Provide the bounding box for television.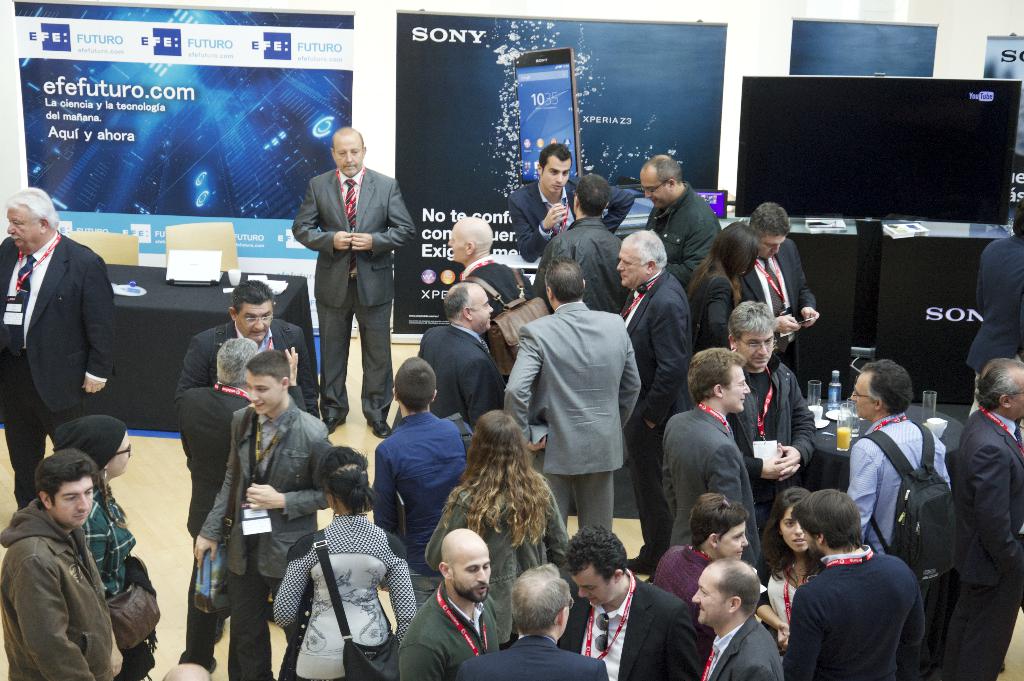
bbox=(729, 78, 1023, 243).
